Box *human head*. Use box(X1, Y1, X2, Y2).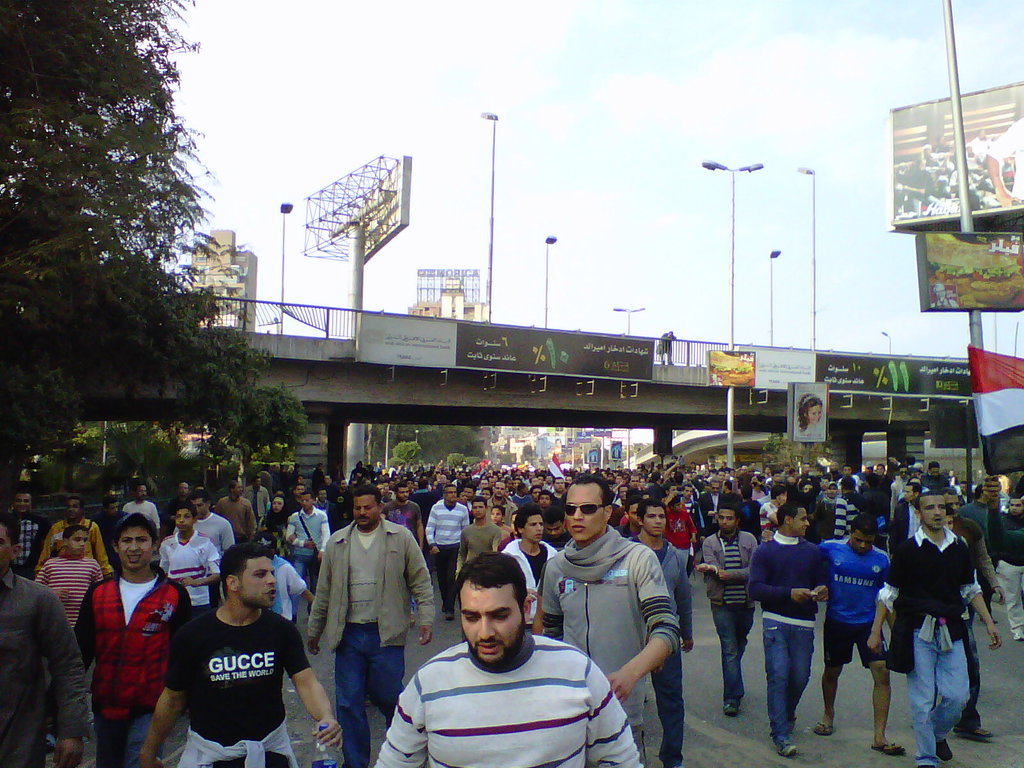
box(941, 488, 966, 516).
